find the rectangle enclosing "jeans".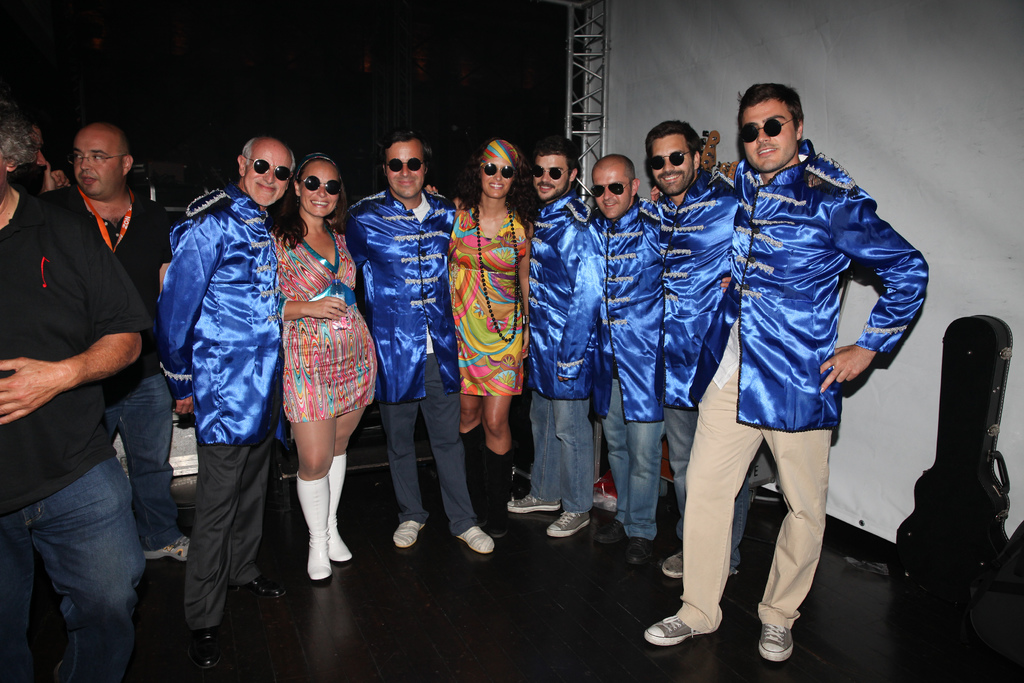
region(0, 457, 147, 682).
